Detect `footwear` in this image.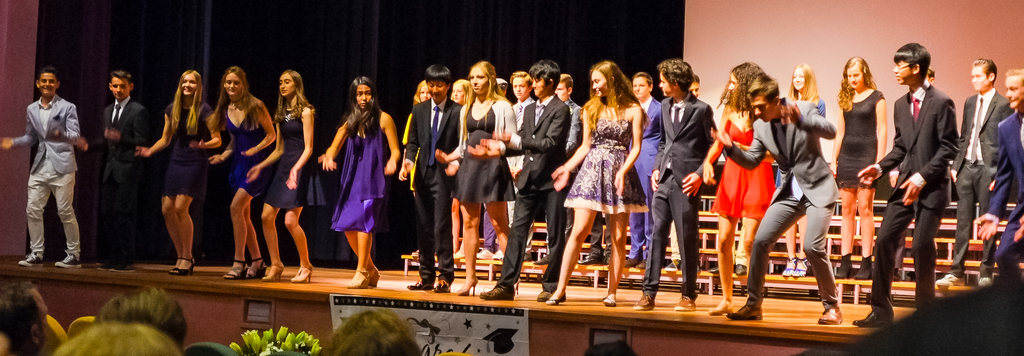
Detection: (x1=671, y1=292, x2=698, y2=309).
